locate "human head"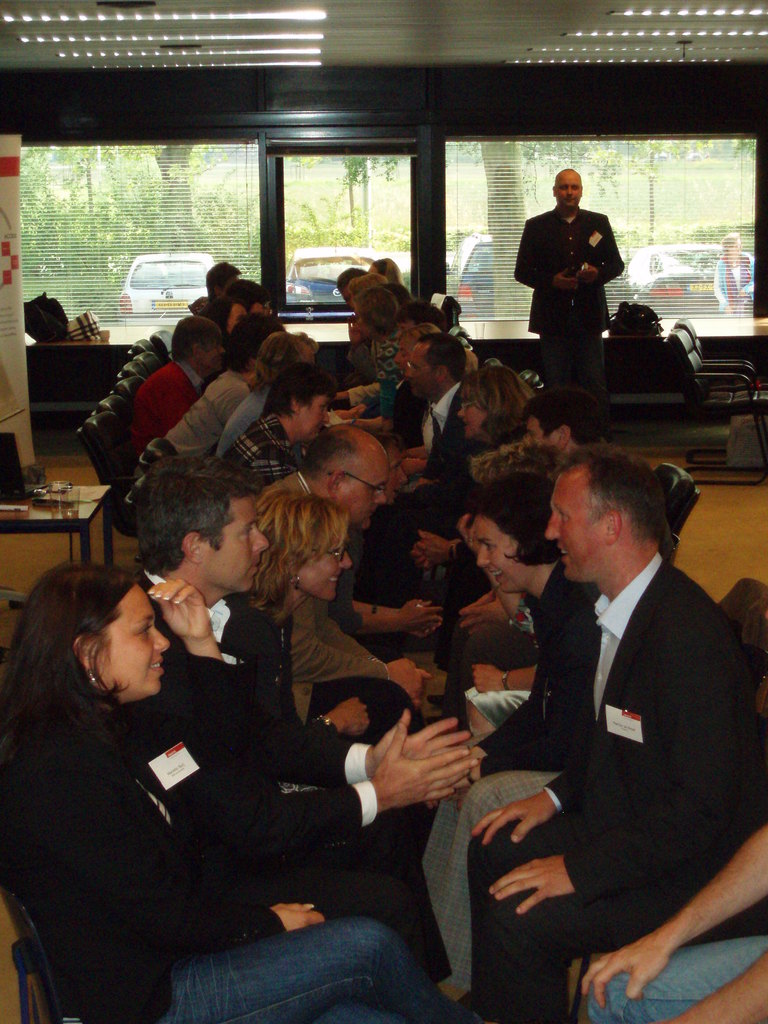
[left=39, top=571, right=182, bottom=716]
